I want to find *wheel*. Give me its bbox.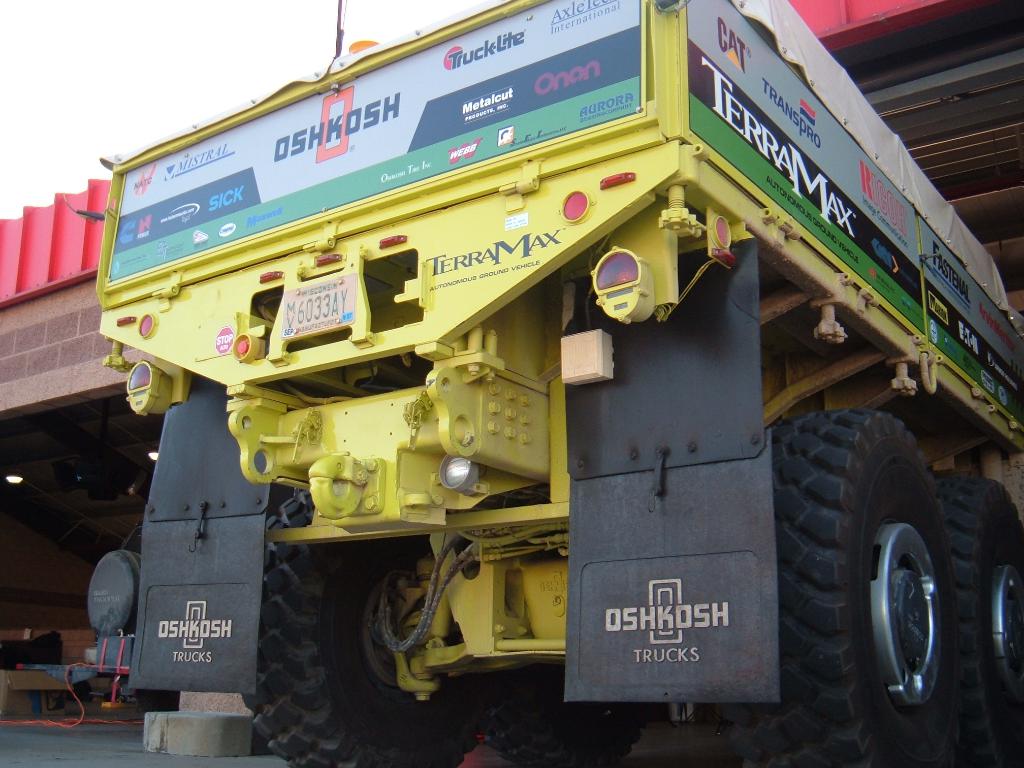
detection(805, 382, 976, 734).
